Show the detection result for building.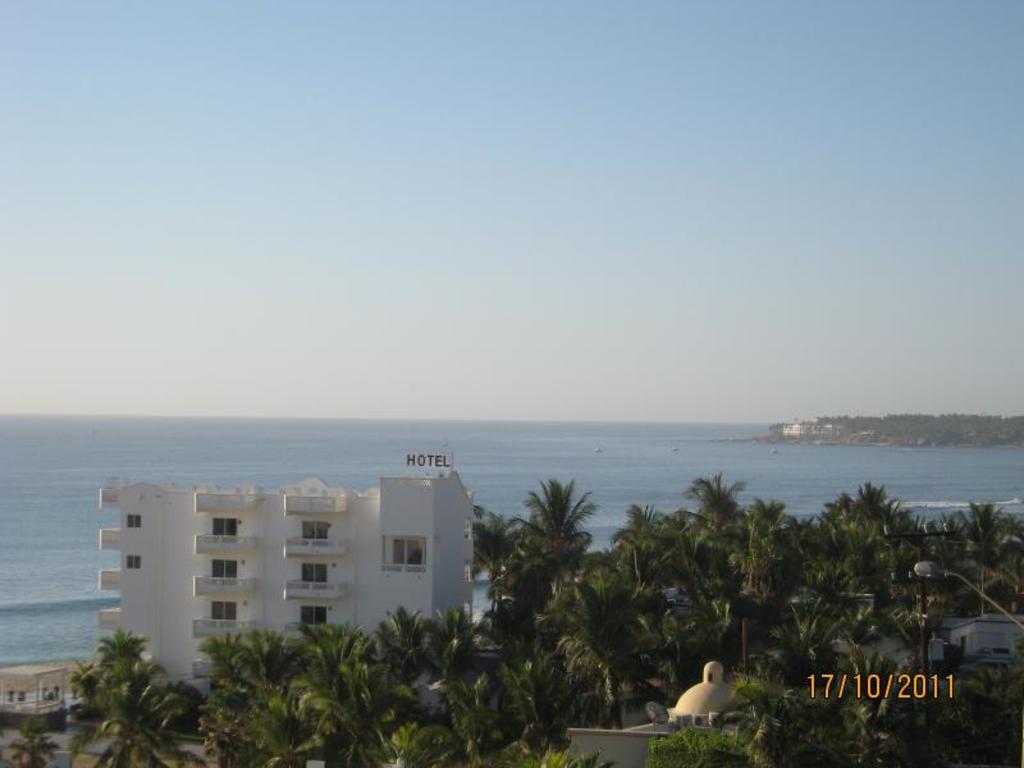
bbox=(97, 452, 476, 695).
